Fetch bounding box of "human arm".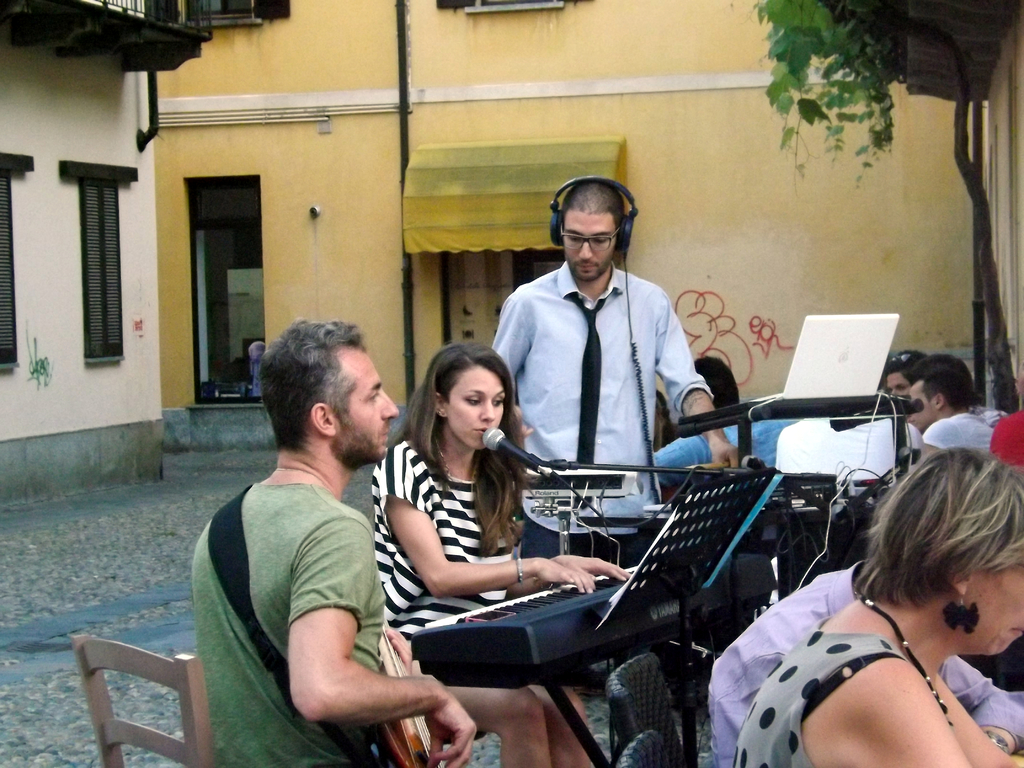
Bbox: detection(941, 662, 1023, 756).
